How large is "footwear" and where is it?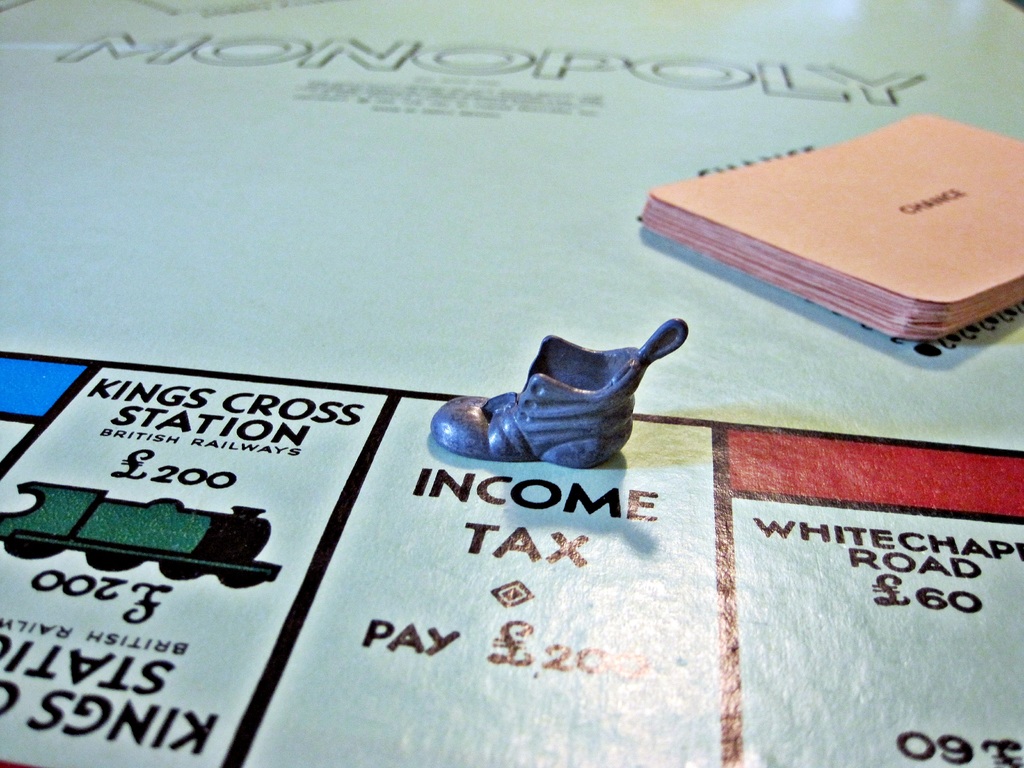
Bounding box: select_region(429, 316, 684, 471).
